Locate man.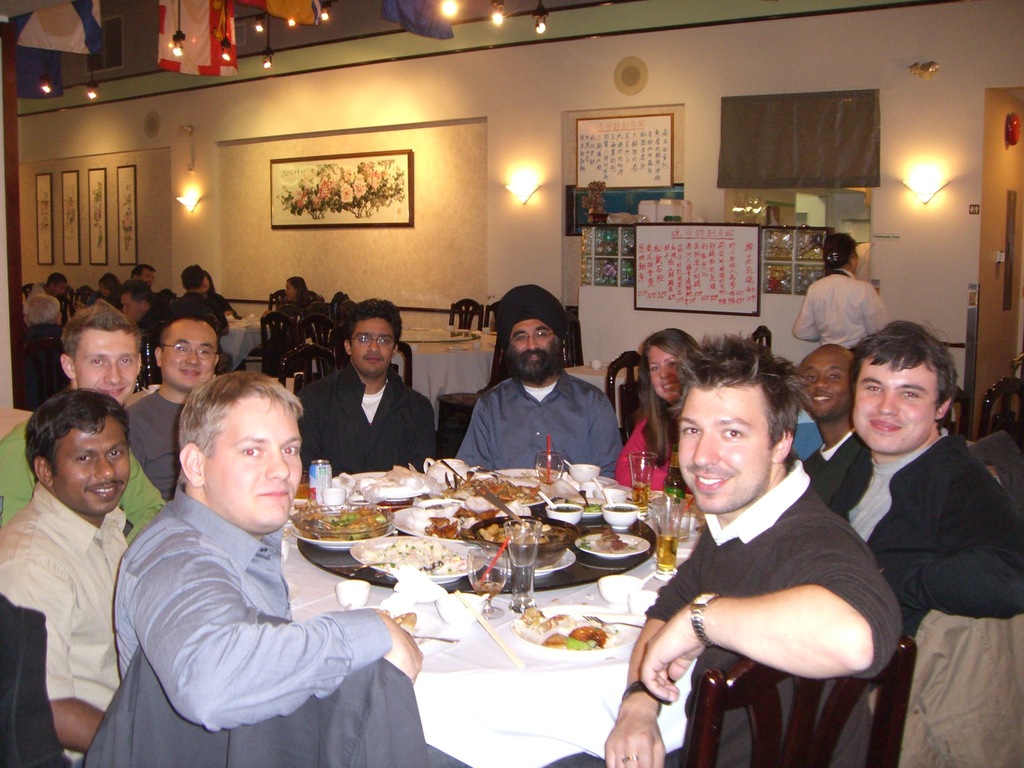
Bounding box: 294/298/438/479.
